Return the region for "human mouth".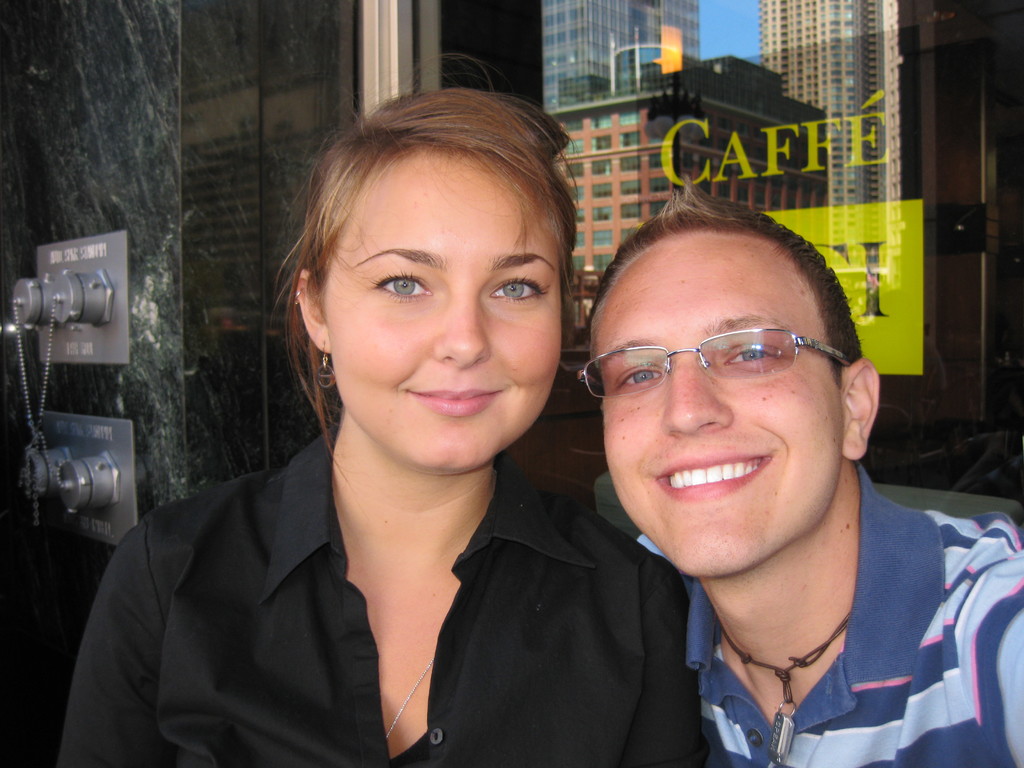
l=659, t=450, r=772, b=497.
